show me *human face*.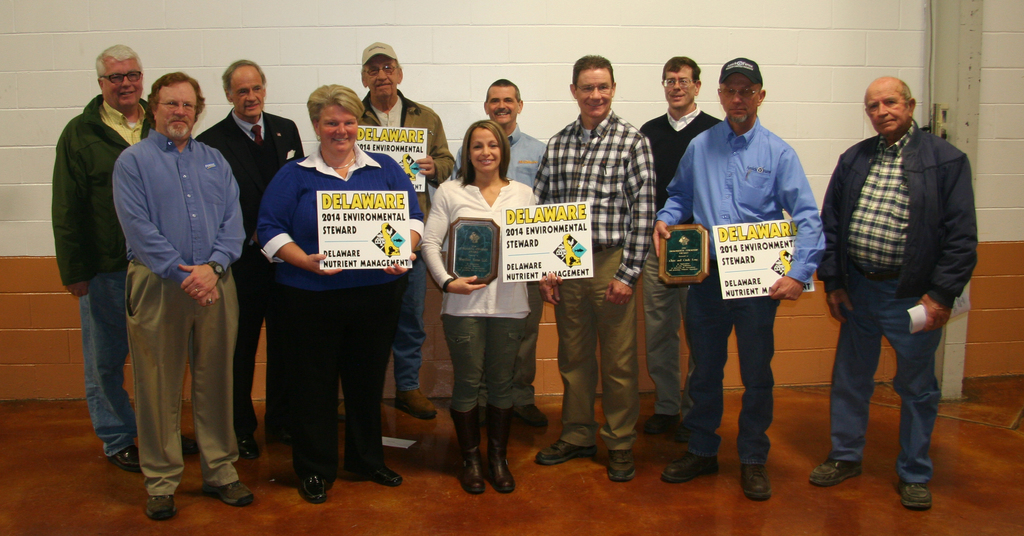
*human face* is here: box=[664, 67, 697, 106].
